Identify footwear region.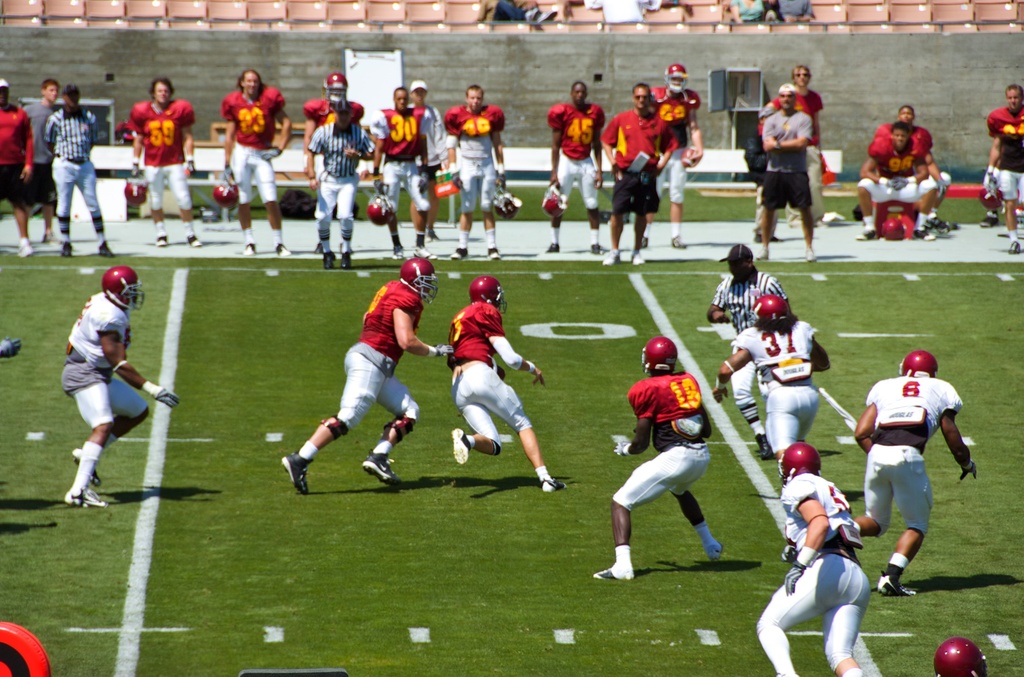
Region: 17, 240, 33, 261.
